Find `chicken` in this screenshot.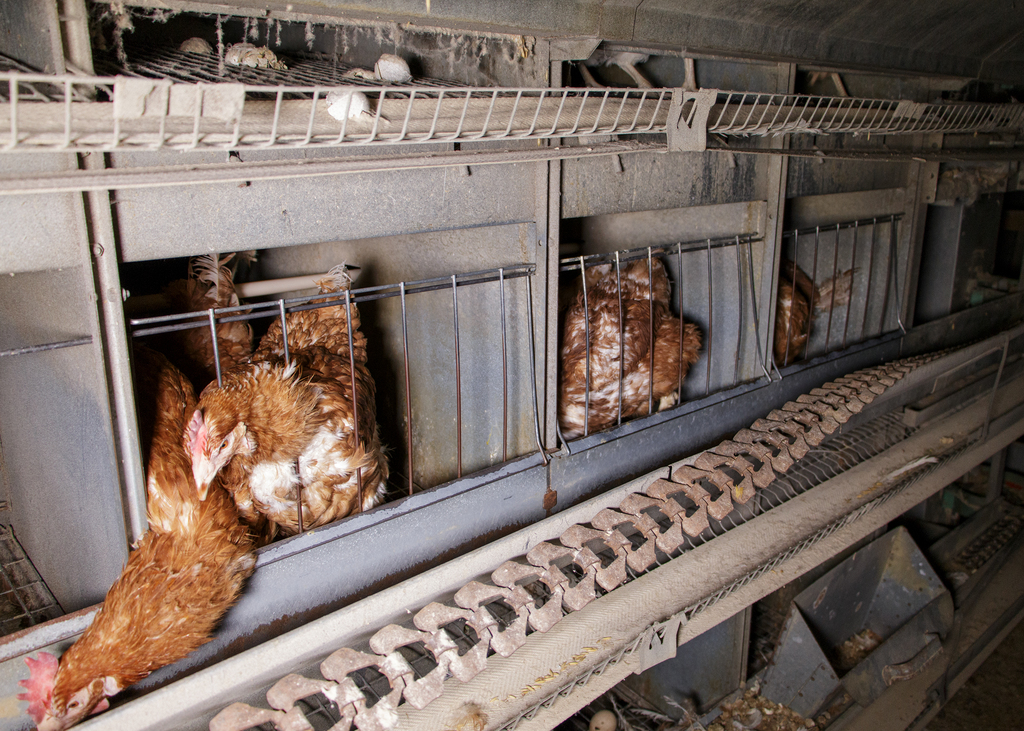
The bounding box for `chicken` is x1=769 y1=258 x2=860 y2=369.
